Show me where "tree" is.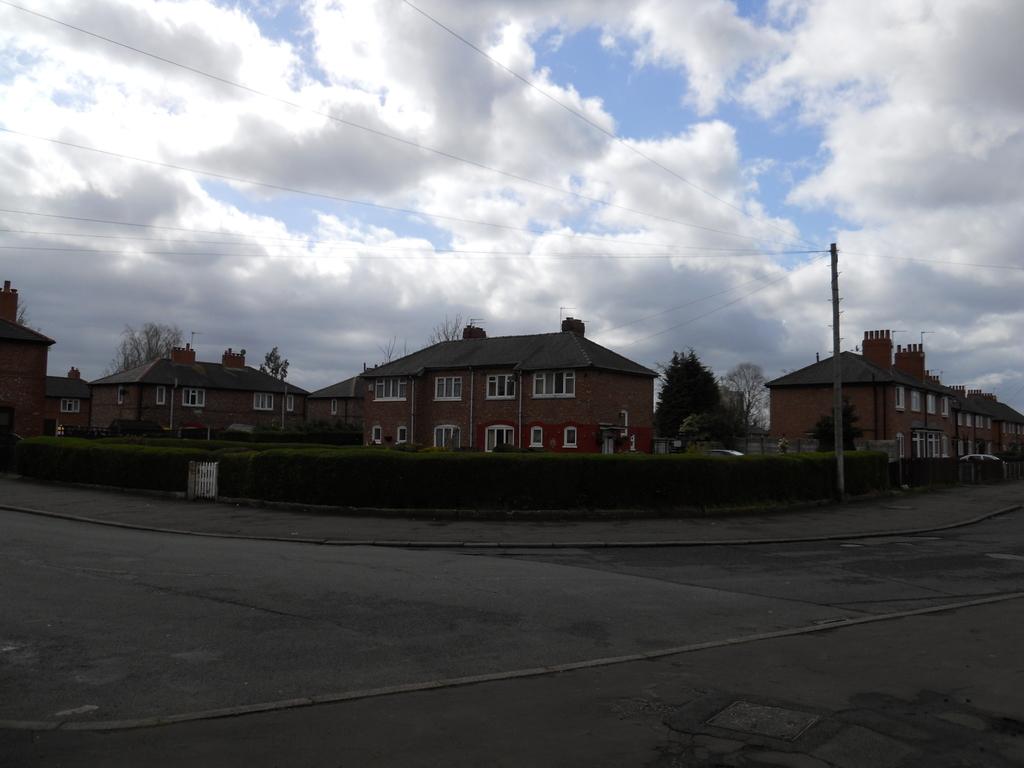
"tree" is at l=426, t=311, r=462, b=343.
